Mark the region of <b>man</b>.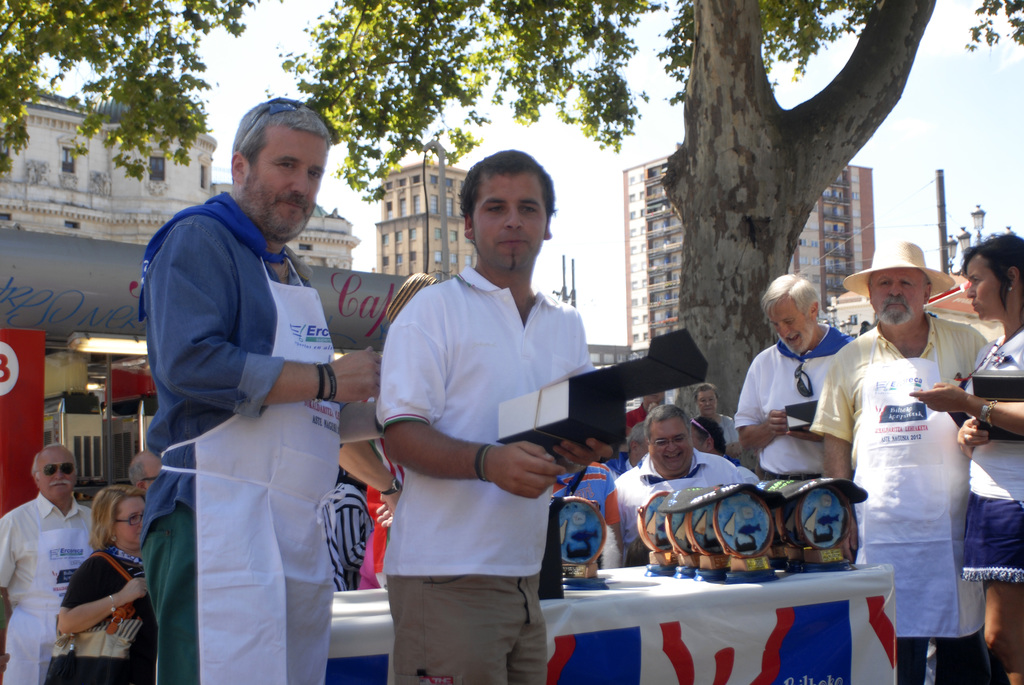
Region: (left=551, top=462, right=623, bottom=553).
